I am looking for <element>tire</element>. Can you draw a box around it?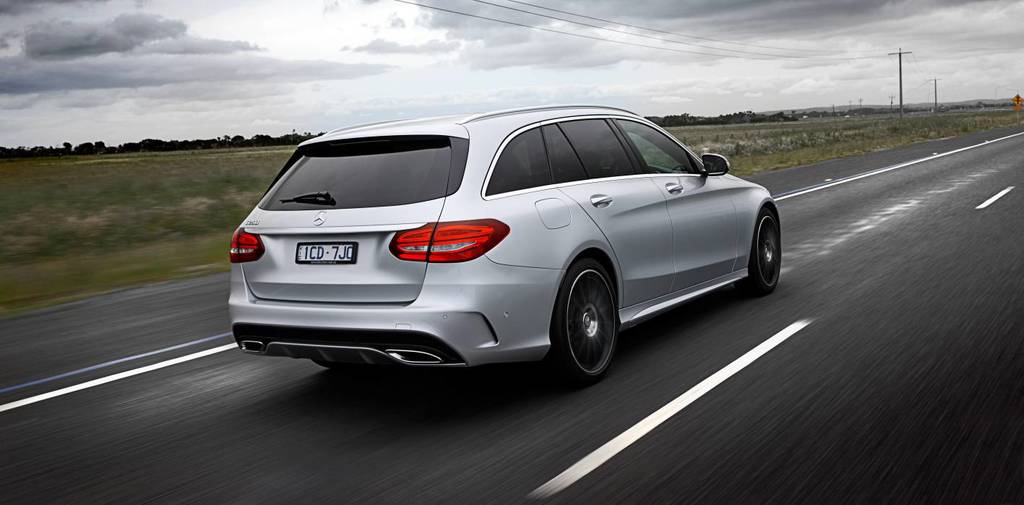
Sure, the bounding box is (551,256,621,379).
